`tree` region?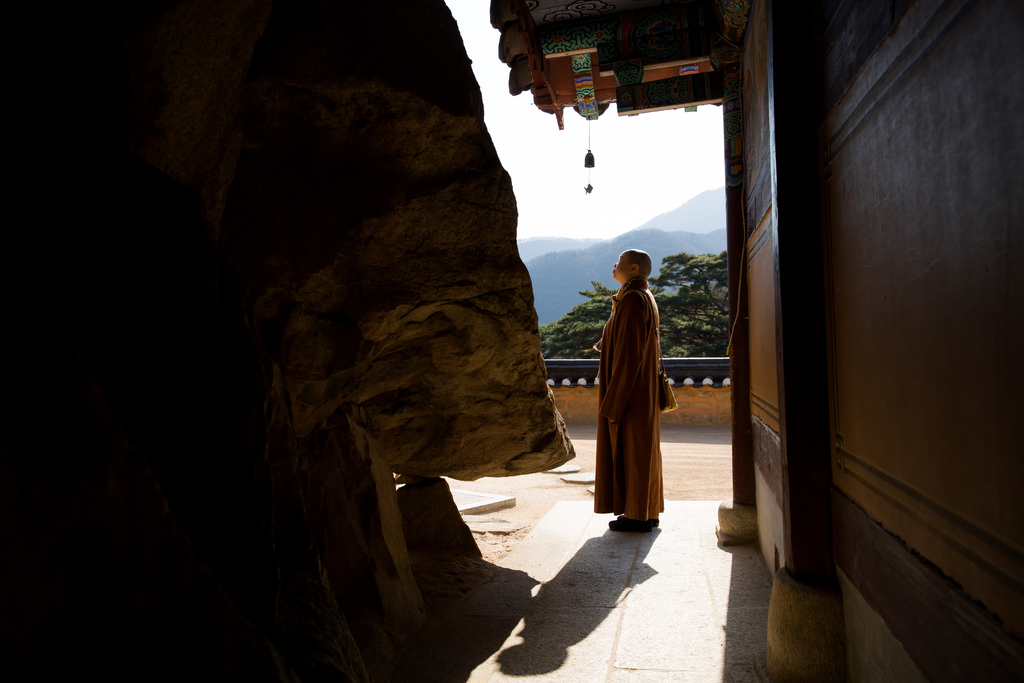
bbox(540, 251, 732, 357)
